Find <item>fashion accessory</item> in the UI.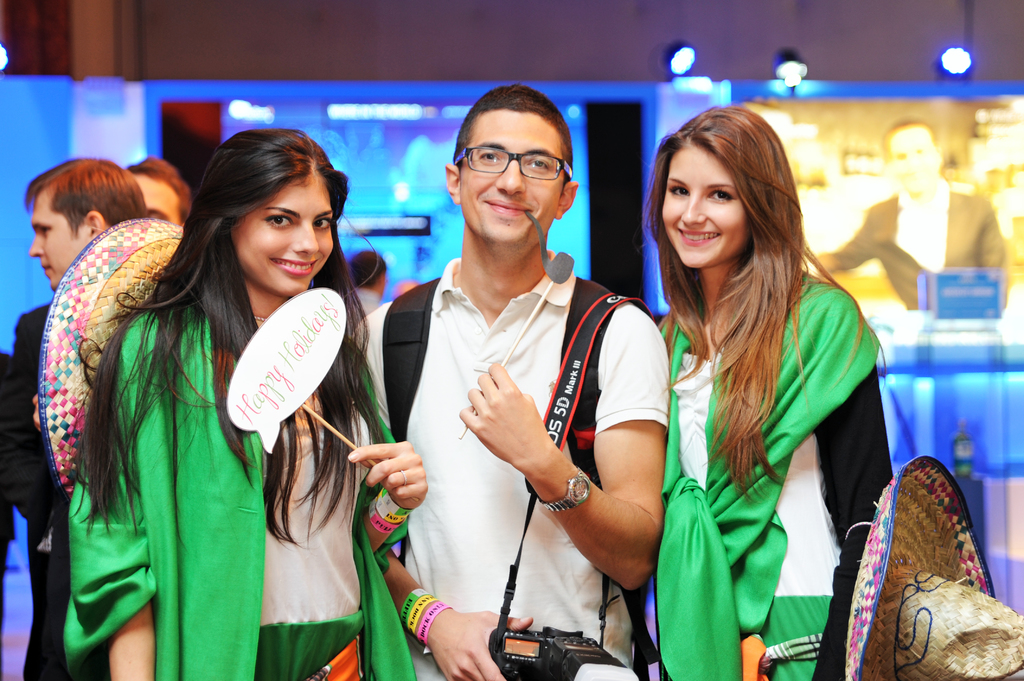
UI element at 366/483/413/545.
